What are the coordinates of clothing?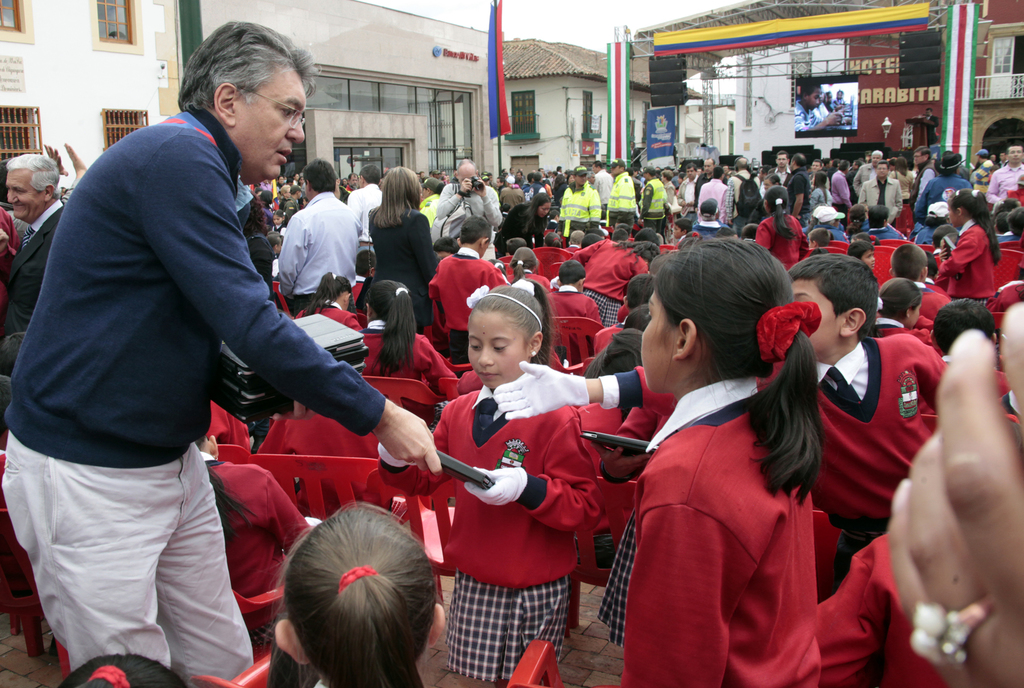
[1007,188,1023,202].
